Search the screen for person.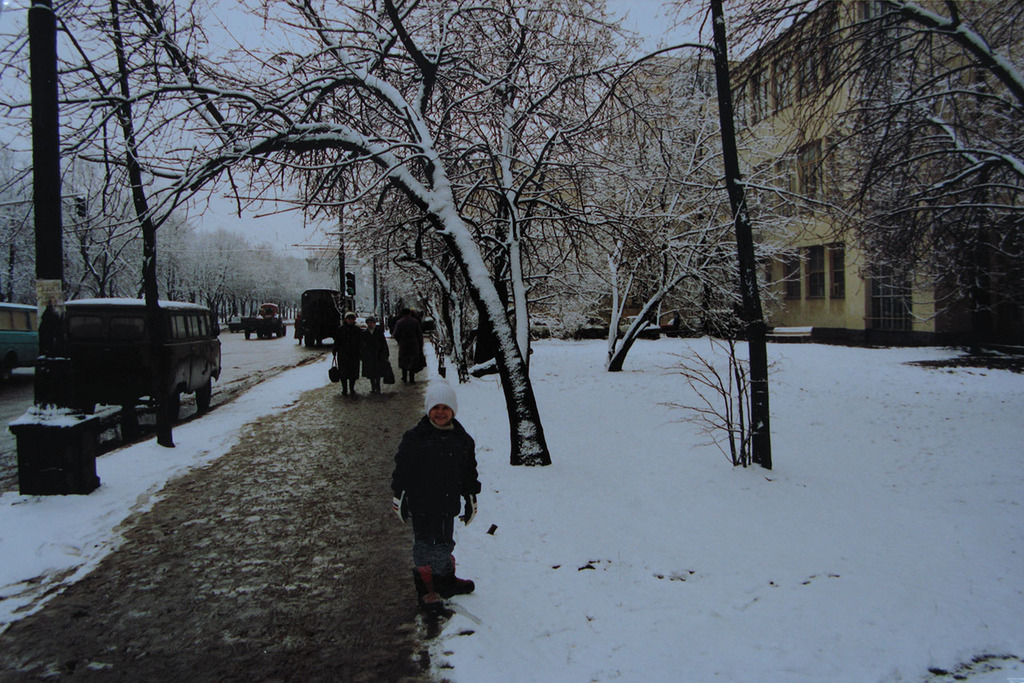
Found at bbox=[362, 314, 390, 393].
